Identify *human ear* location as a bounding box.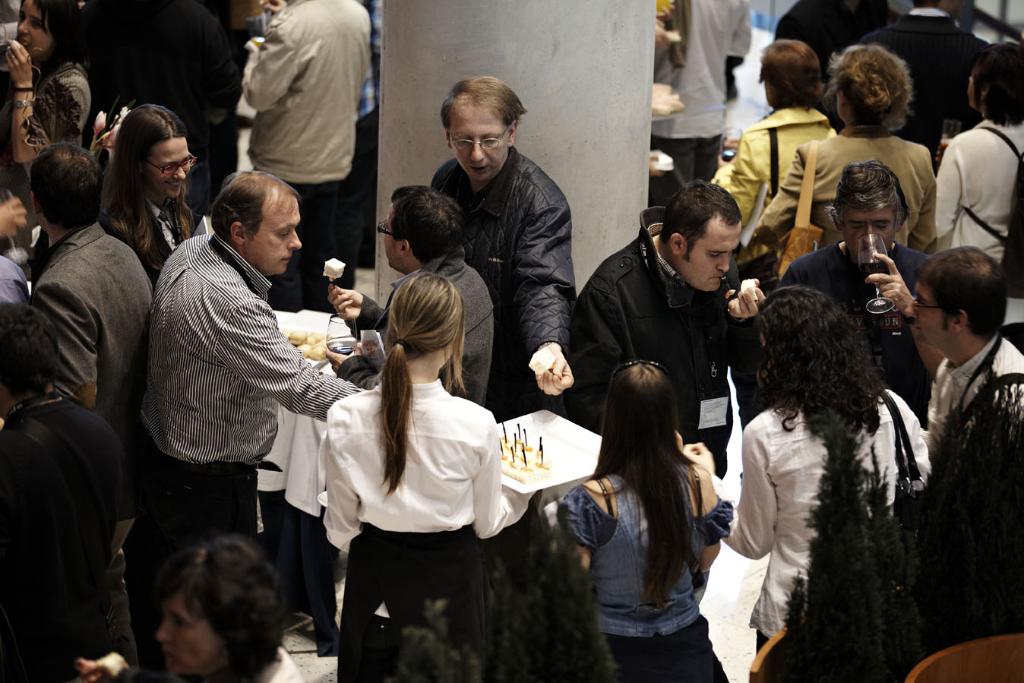
l=30, t=189, r=41, b=216.
